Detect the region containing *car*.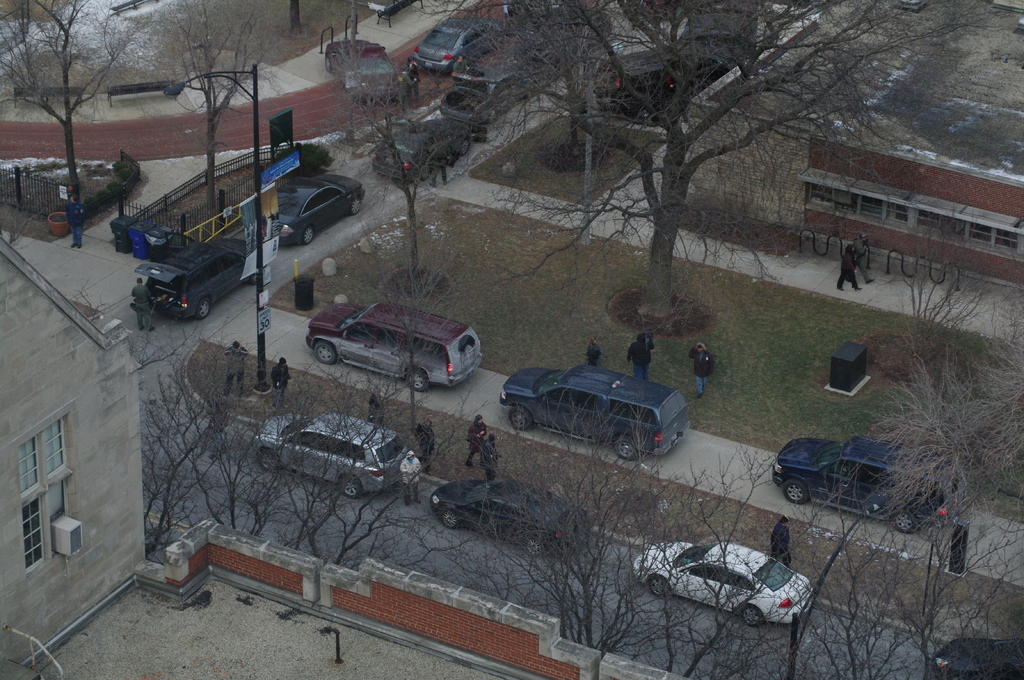
<region>128, 230, 263, 319</region>.
